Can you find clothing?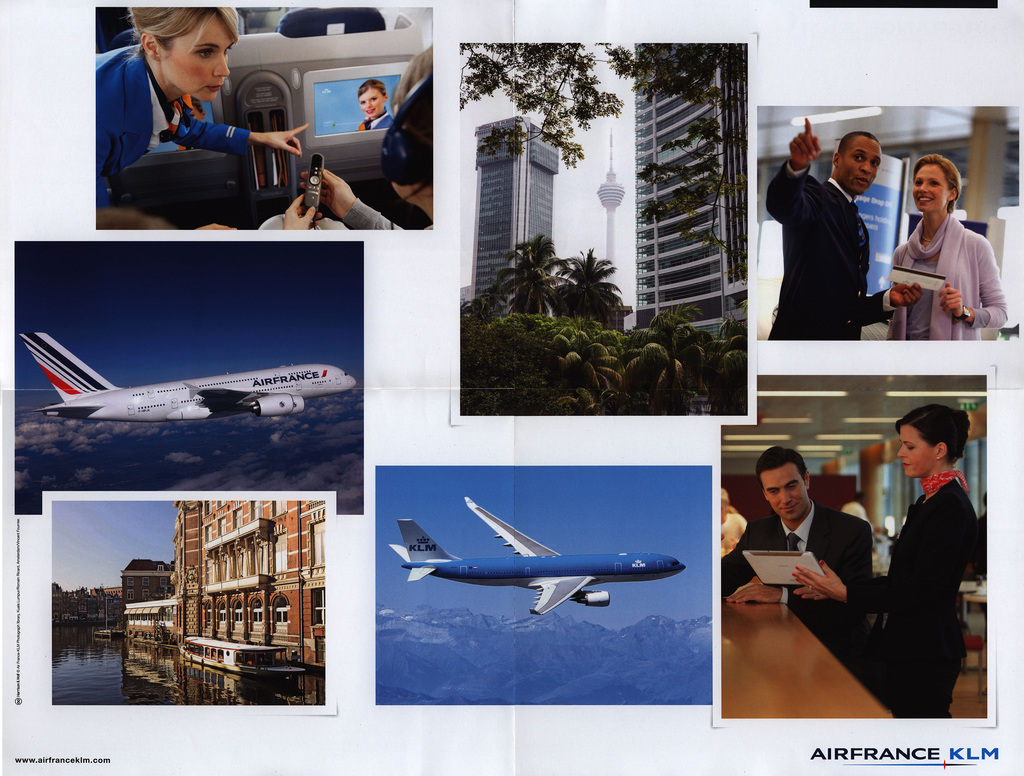
Yes, bounding box: (left=840, top=464, right=975, bottom=719).
